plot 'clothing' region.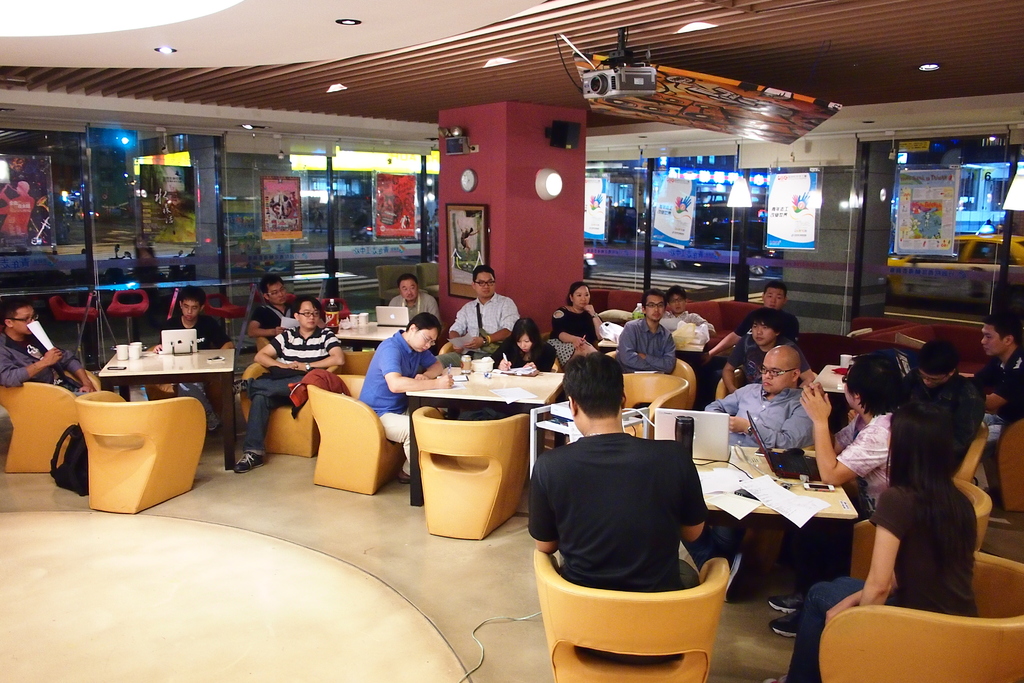
Plotted at (x1=448, y1=293, x2=518, y2=361).
